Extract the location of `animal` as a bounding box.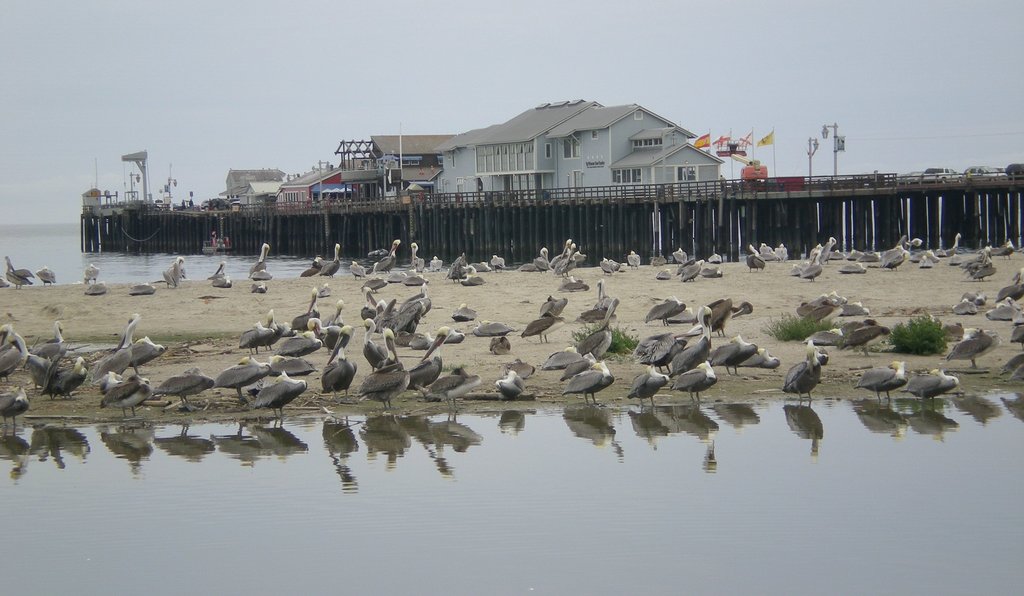
bbox=[849, 360, 908, 404].
